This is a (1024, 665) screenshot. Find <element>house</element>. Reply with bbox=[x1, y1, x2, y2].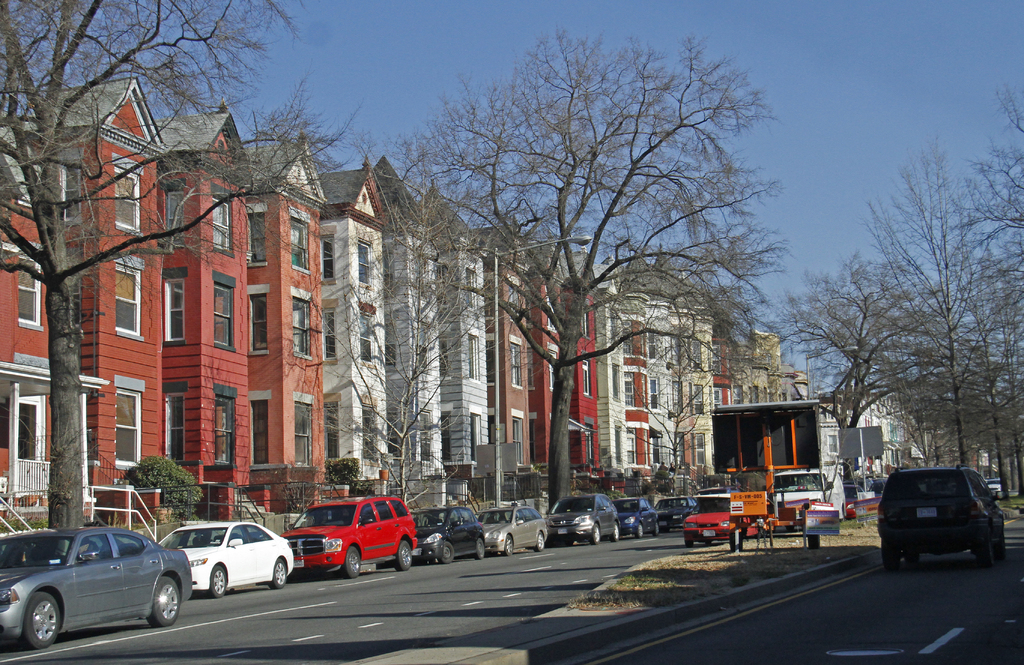
bbox=[483, 235, 539, 485].
